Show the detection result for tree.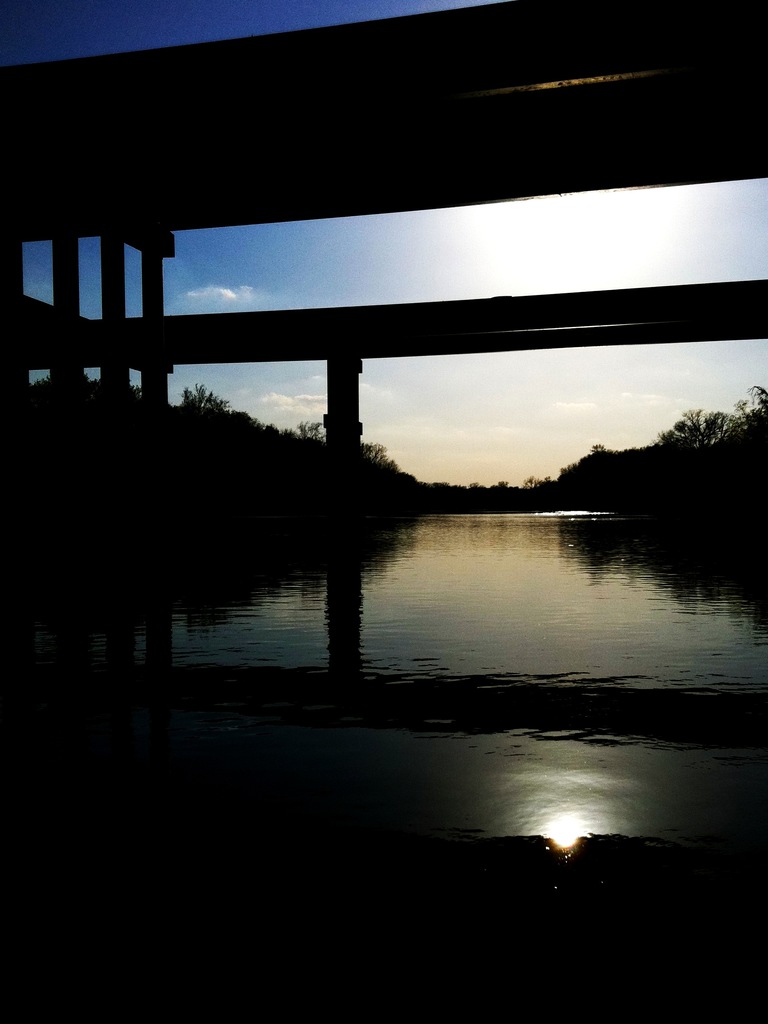
[669,378,747,468].
